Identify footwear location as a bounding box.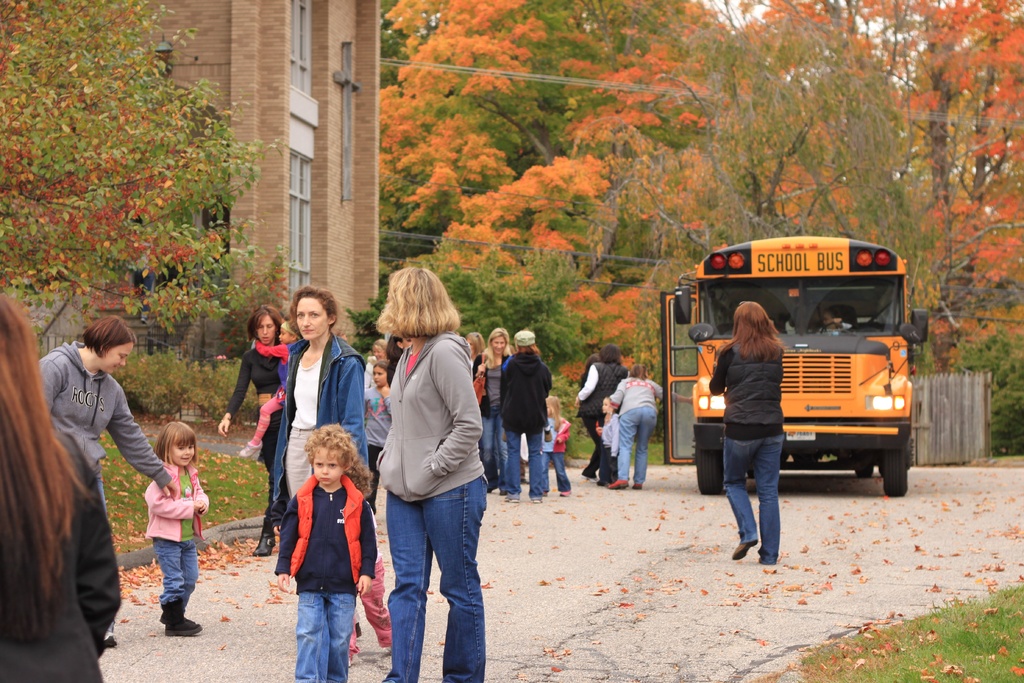
left=105, top=622, right=120, bottom=648.
